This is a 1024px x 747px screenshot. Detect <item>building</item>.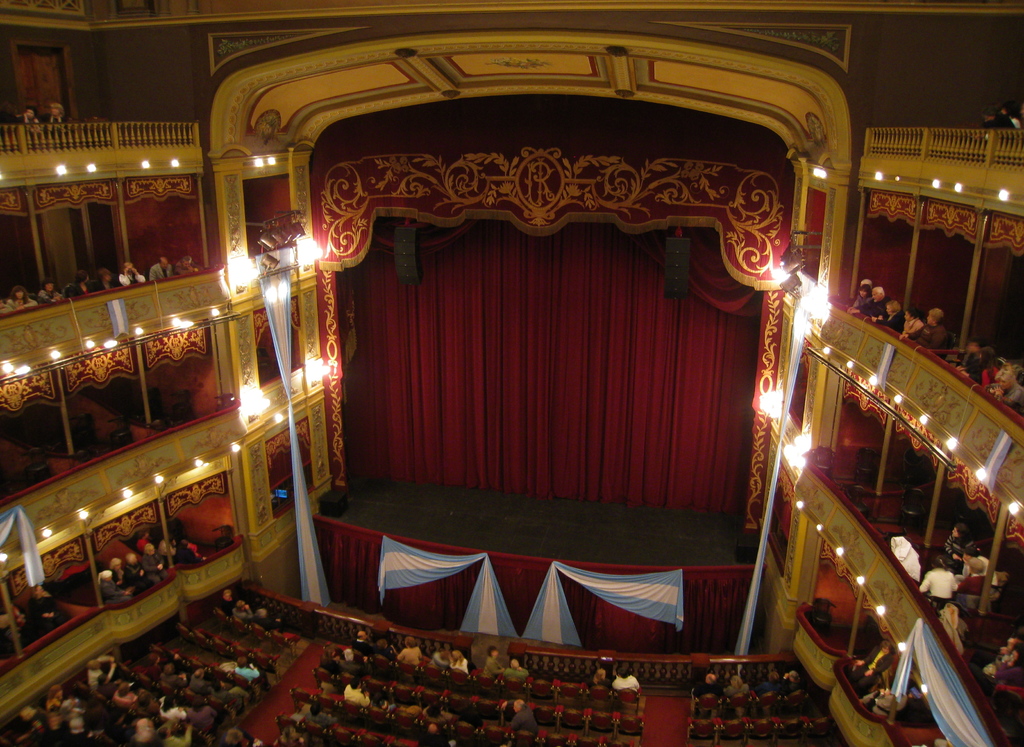
bbox=(0, 0, 1023, 746).
